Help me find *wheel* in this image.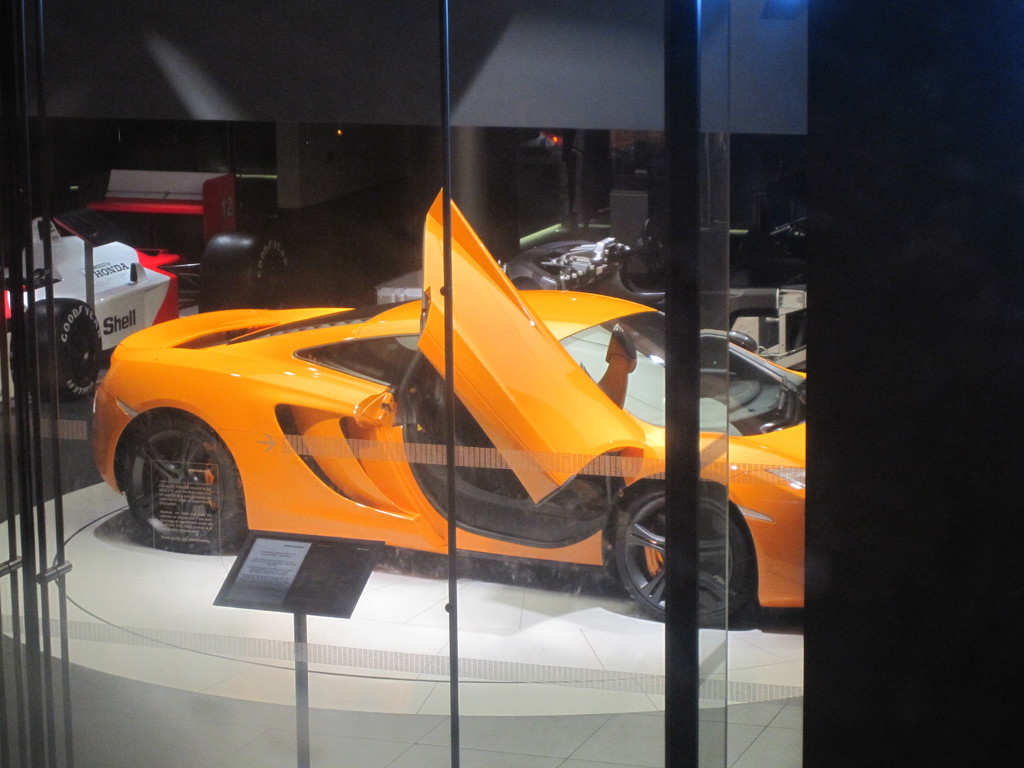
Found it: BBox(196, 228, 307, 310).
